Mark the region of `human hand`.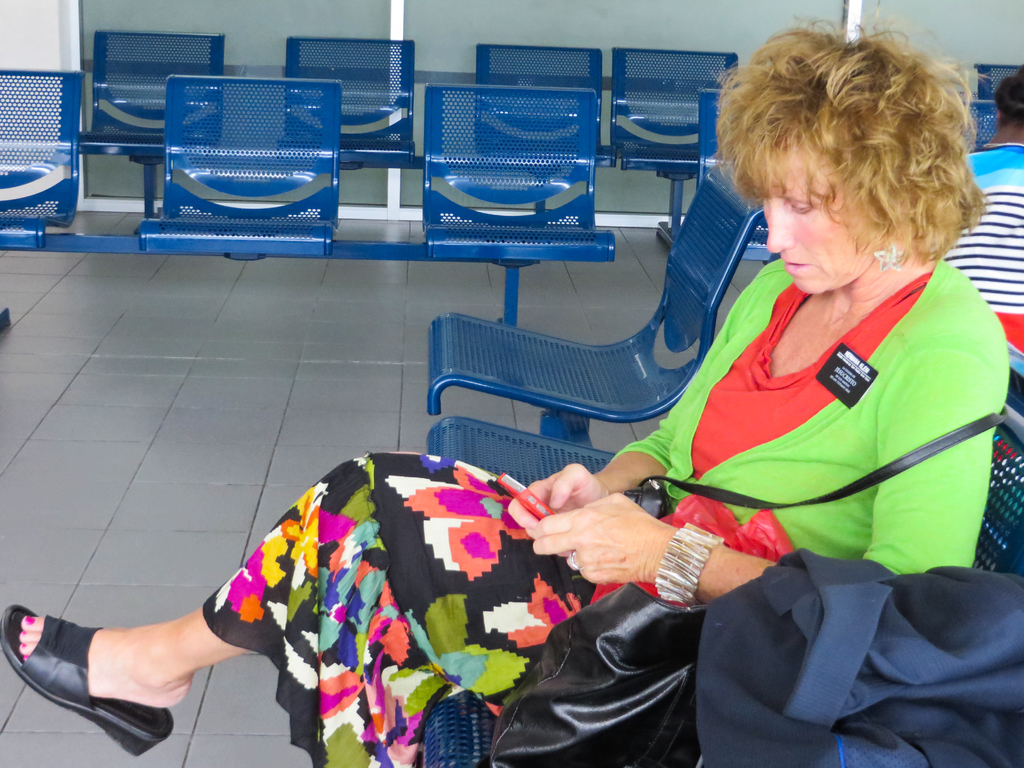
Region: (527, 491, 664, 588).
